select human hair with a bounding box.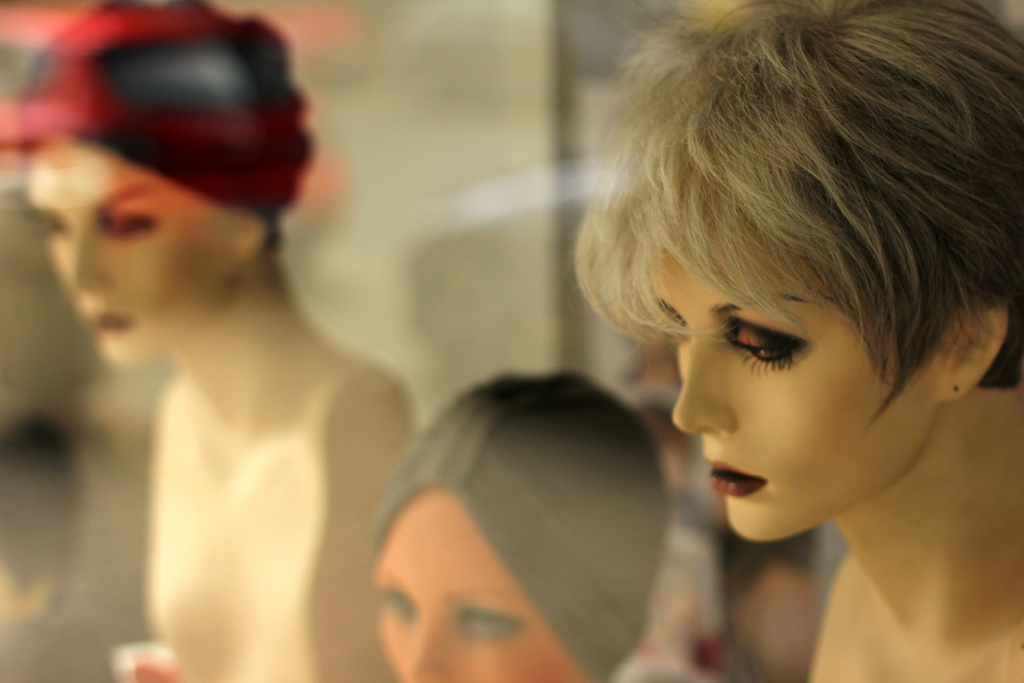
[left=603, top=3, right=1002, bottom=490].
